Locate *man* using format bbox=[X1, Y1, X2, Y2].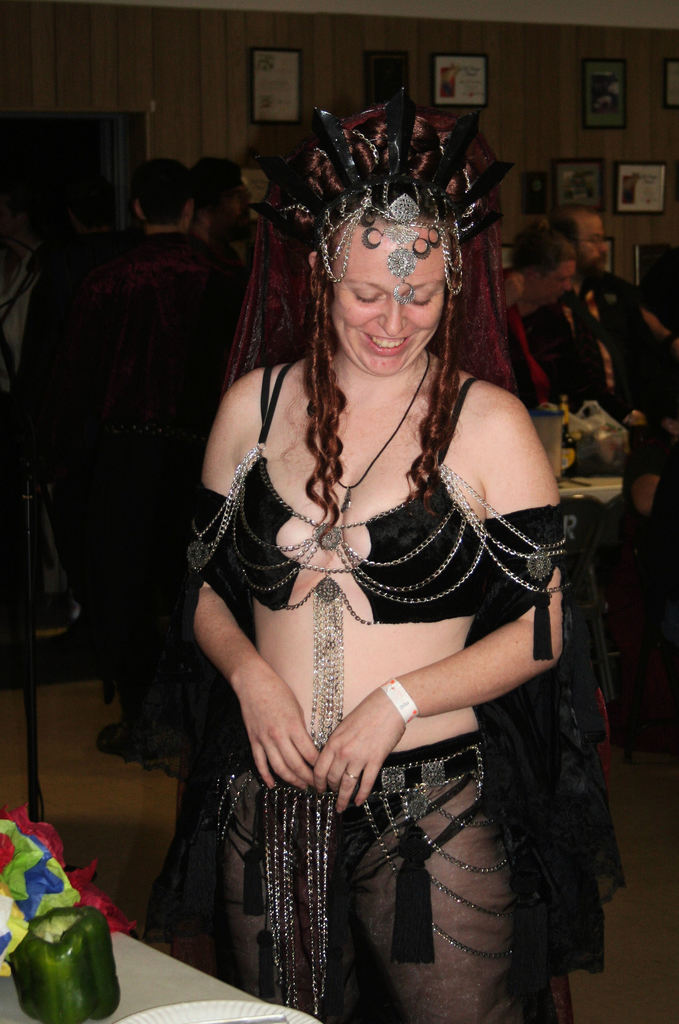
bbox=[0, 172, 55, 606].
